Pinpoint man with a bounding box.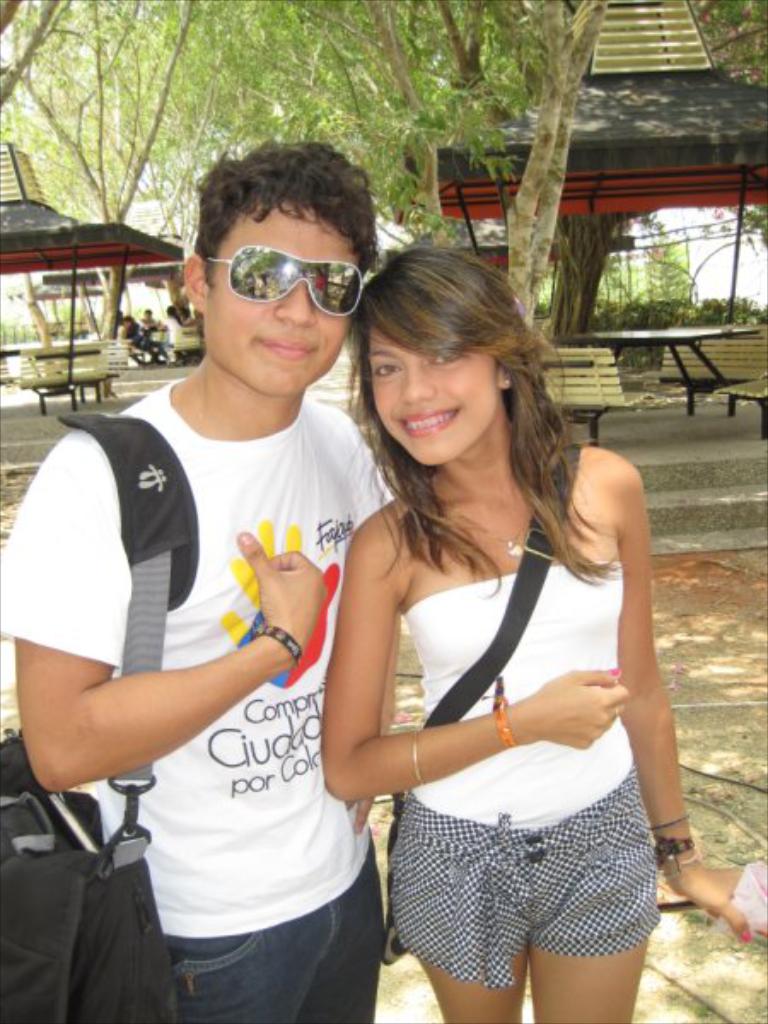
locate(32, 152, 457, 1023).
